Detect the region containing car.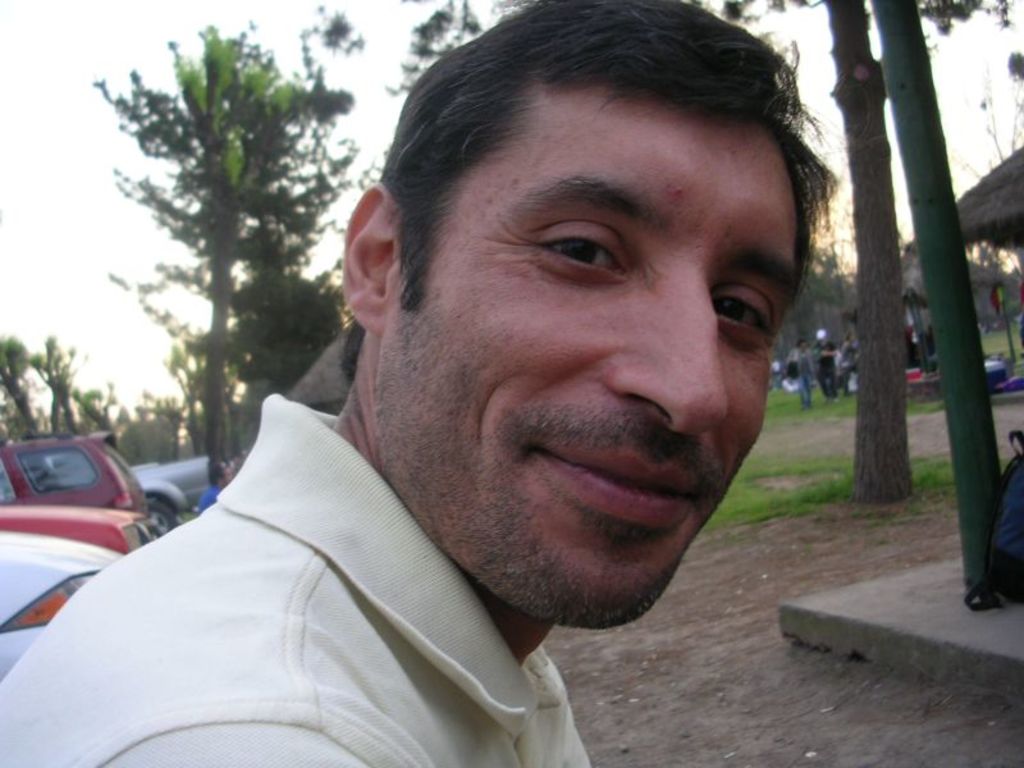
region(132, 456, 212, 538).
